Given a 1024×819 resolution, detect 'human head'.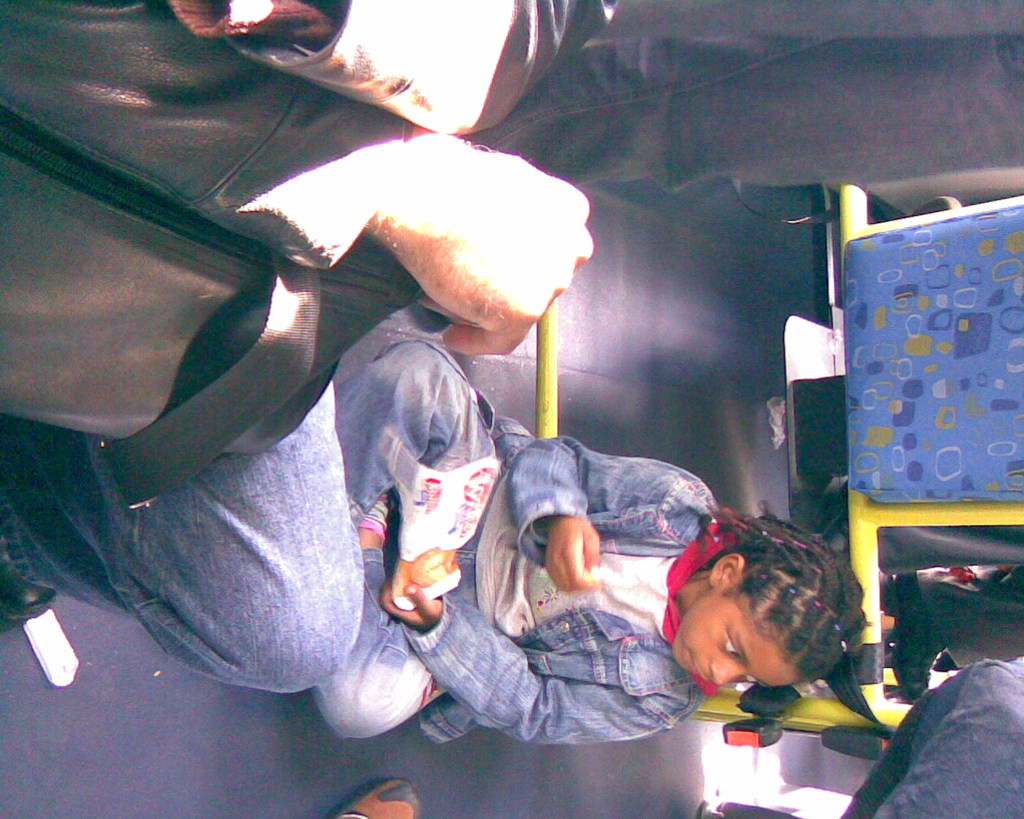
[x1=674, y1=525, x2=850, y2=705].
